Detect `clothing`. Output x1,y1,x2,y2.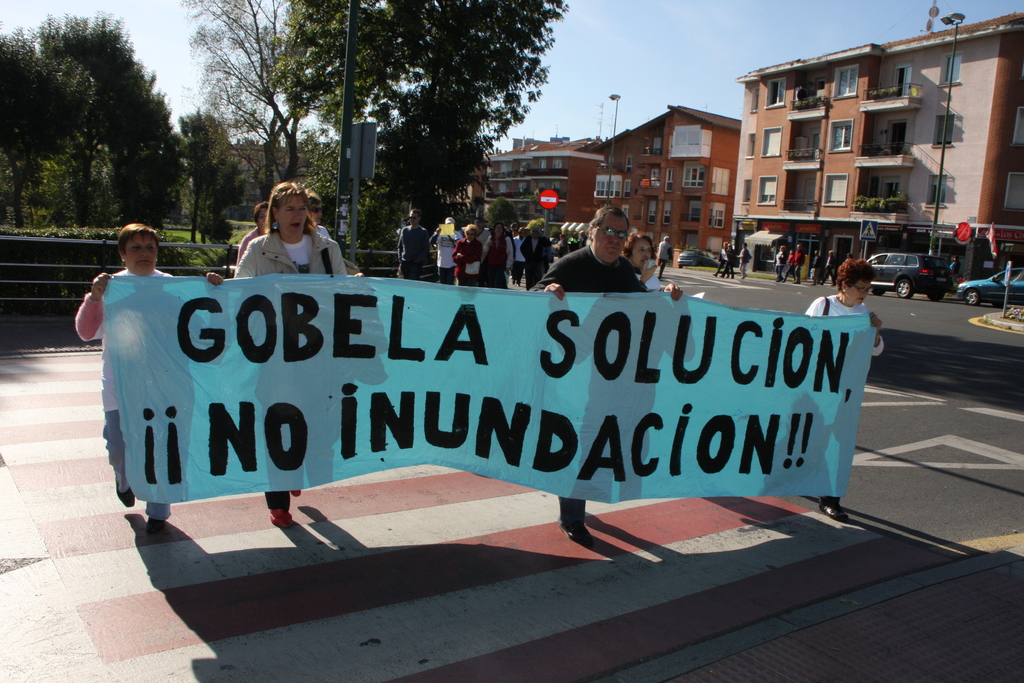
805,302,884,359.
